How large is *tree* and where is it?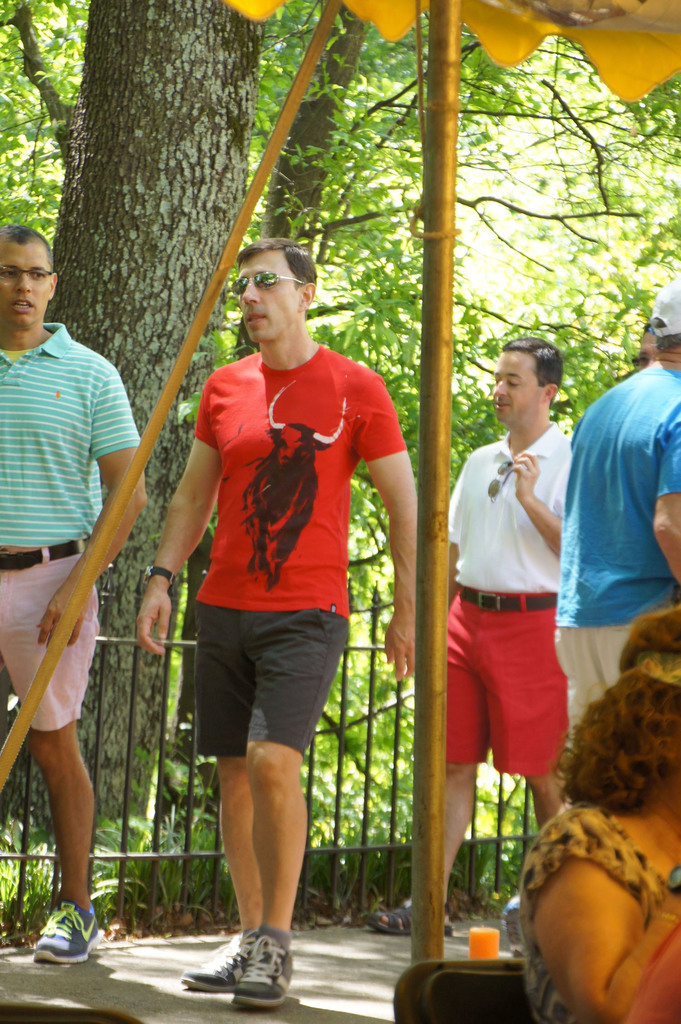
Bounding box: x1=0, y1=0, x2=264, y2=826.
